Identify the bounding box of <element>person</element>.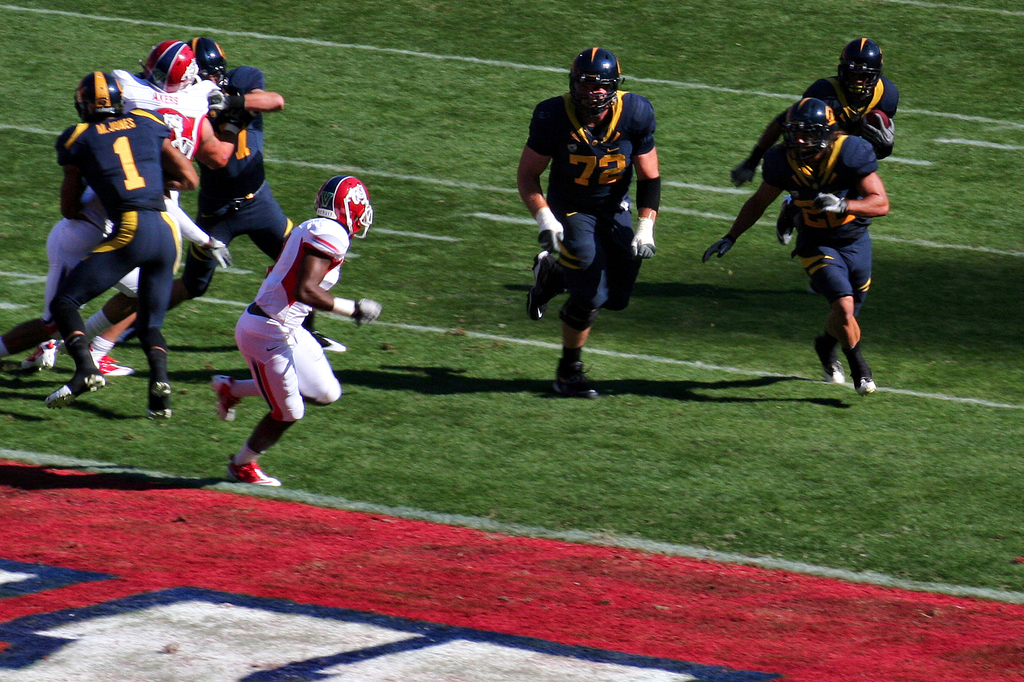
bbox=[44, 68, 174, 431].
